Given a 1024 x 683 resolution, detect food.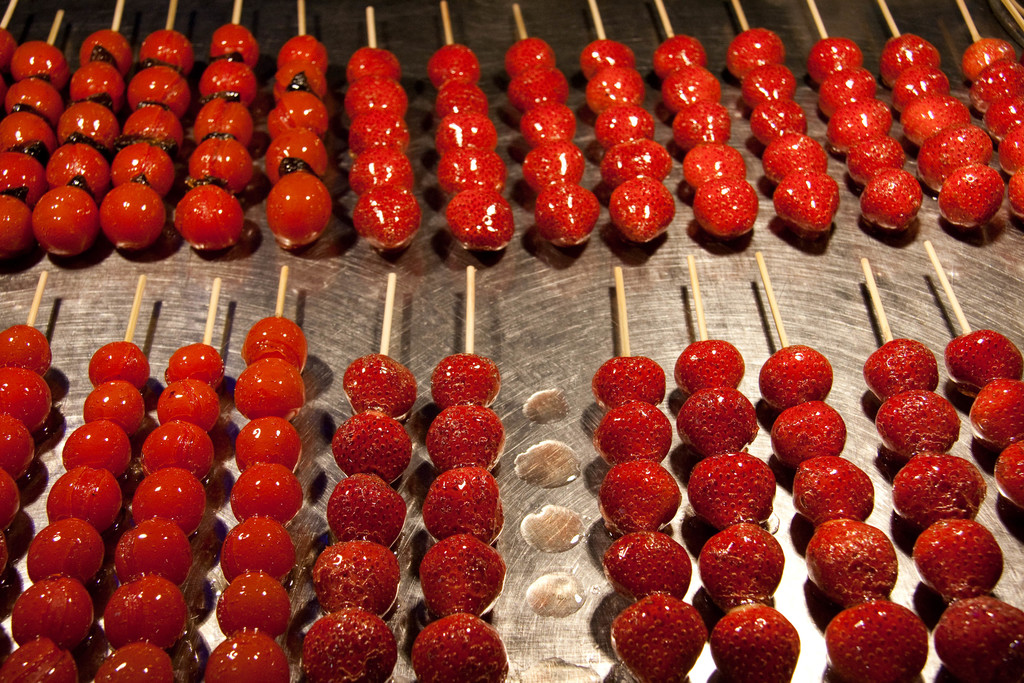
Rect(425, 463, 505, 547).
